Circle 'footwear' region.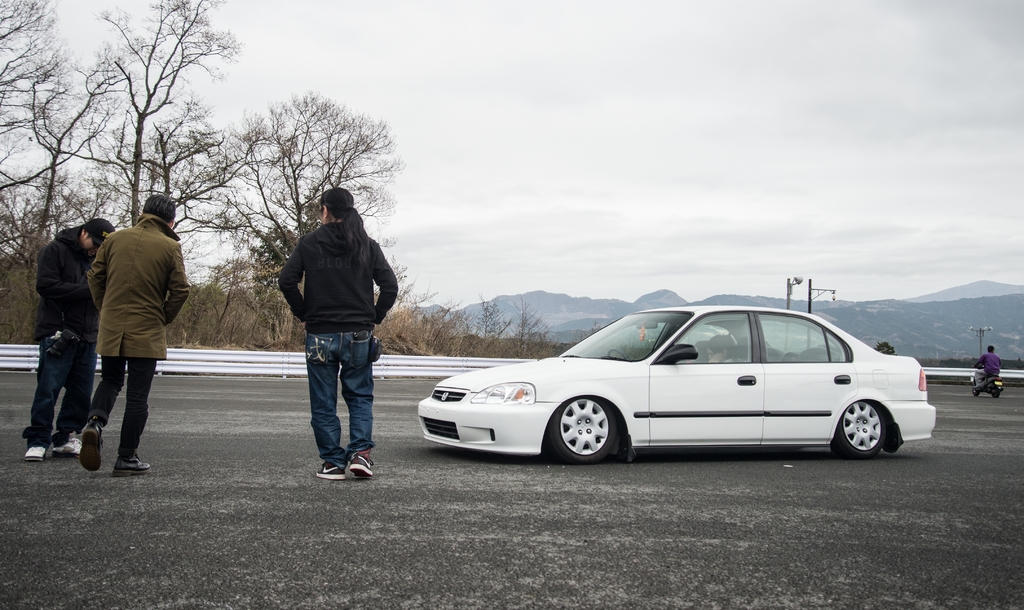
Region: <box>21,445,52,460</box>.
